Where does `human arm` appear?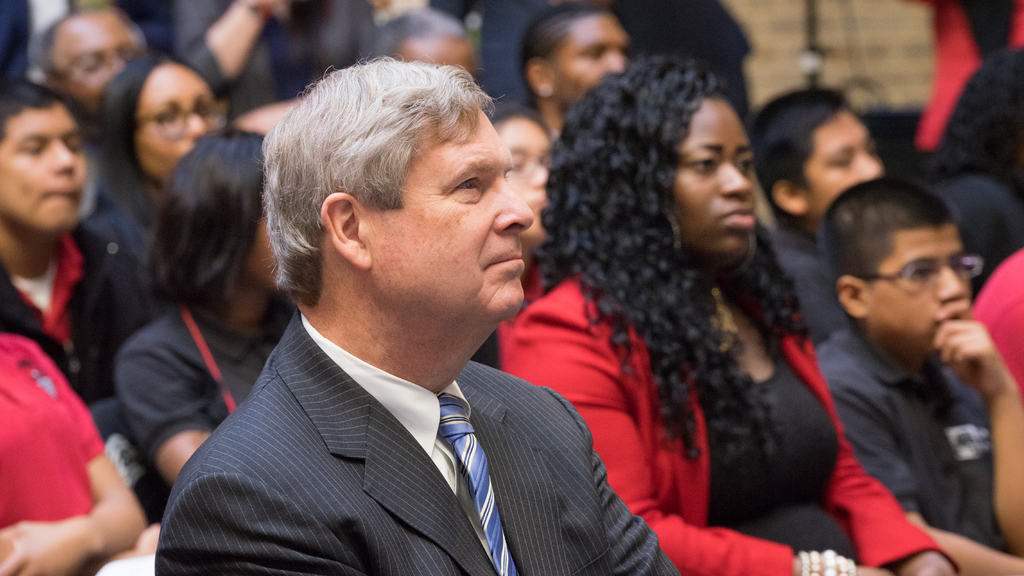
Appears at x1=590 y1=445 x2=682 y2=575.
